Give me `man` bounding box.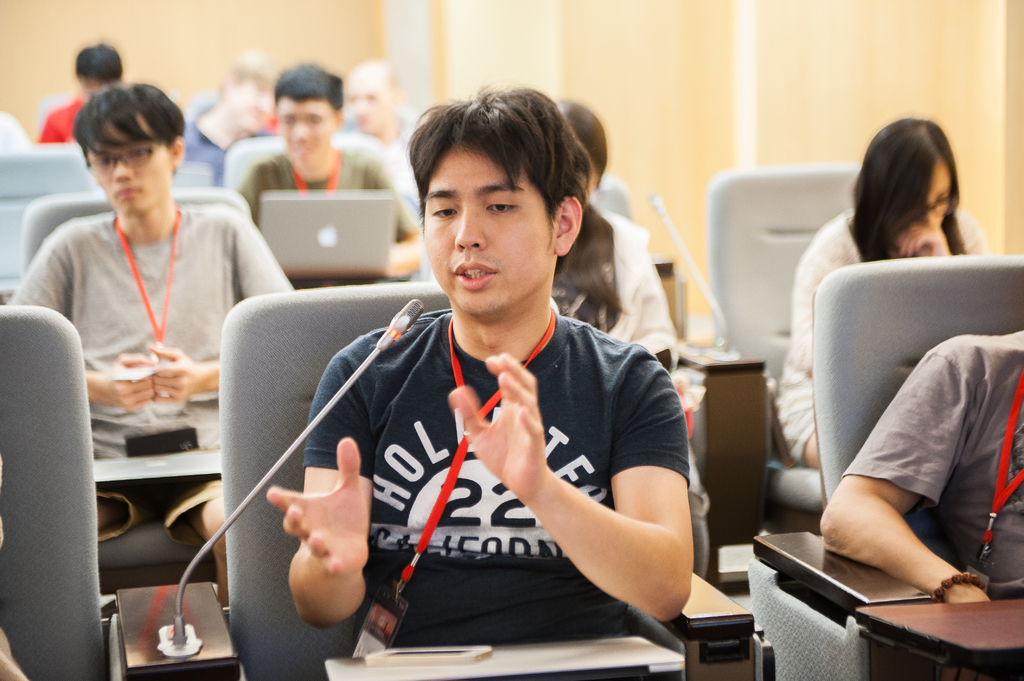
<box>36,42,122,145</box>.
